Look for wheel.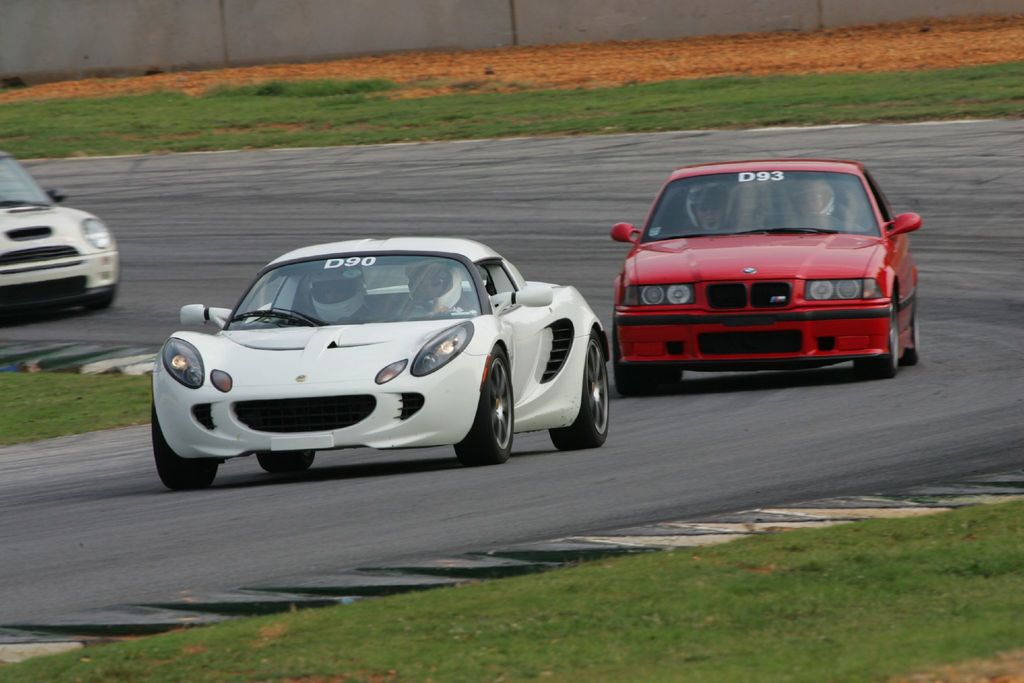
Found: 613 309 659 399.
